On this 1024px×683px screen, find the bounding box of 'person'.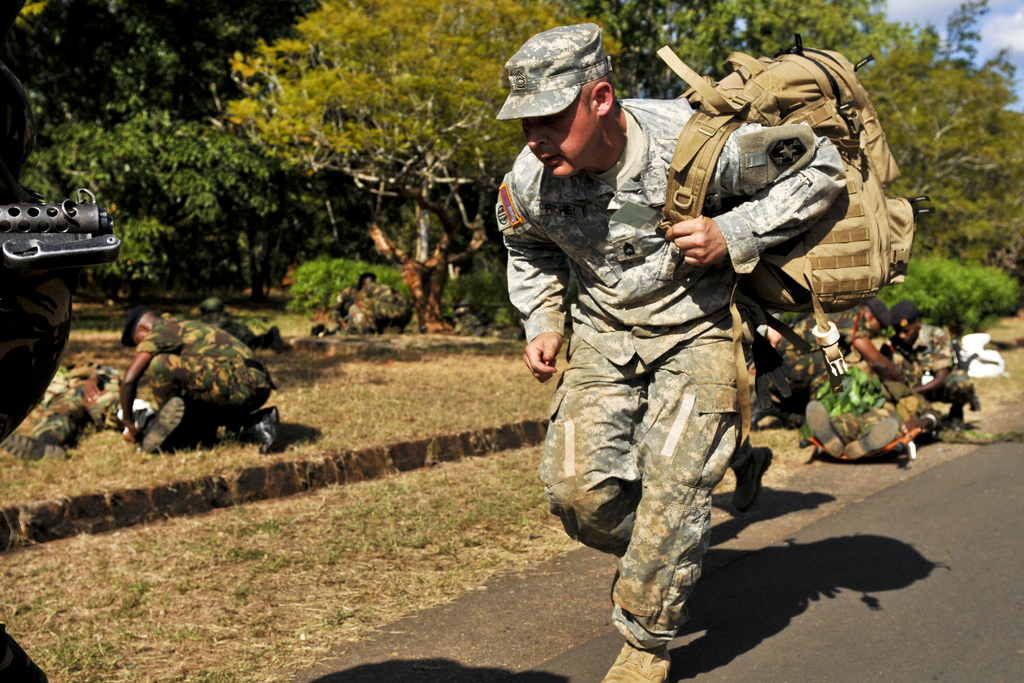
Bounding box: BBox(330, 272, 410, 339).
